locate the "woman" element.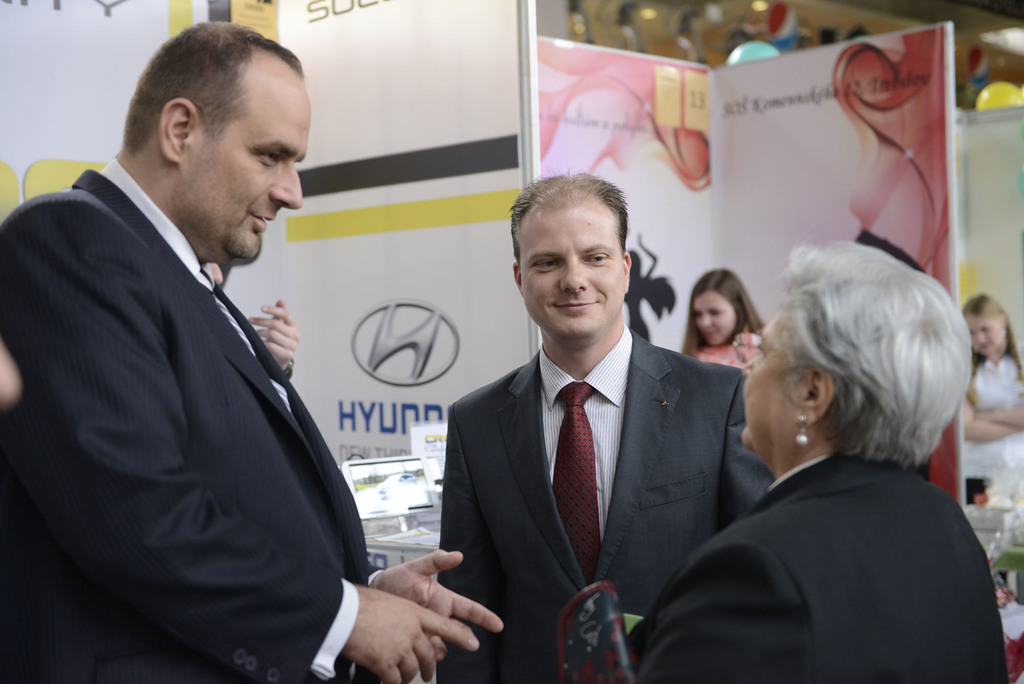
Element bbox: bbox=[960, 299, 1023, 515].
